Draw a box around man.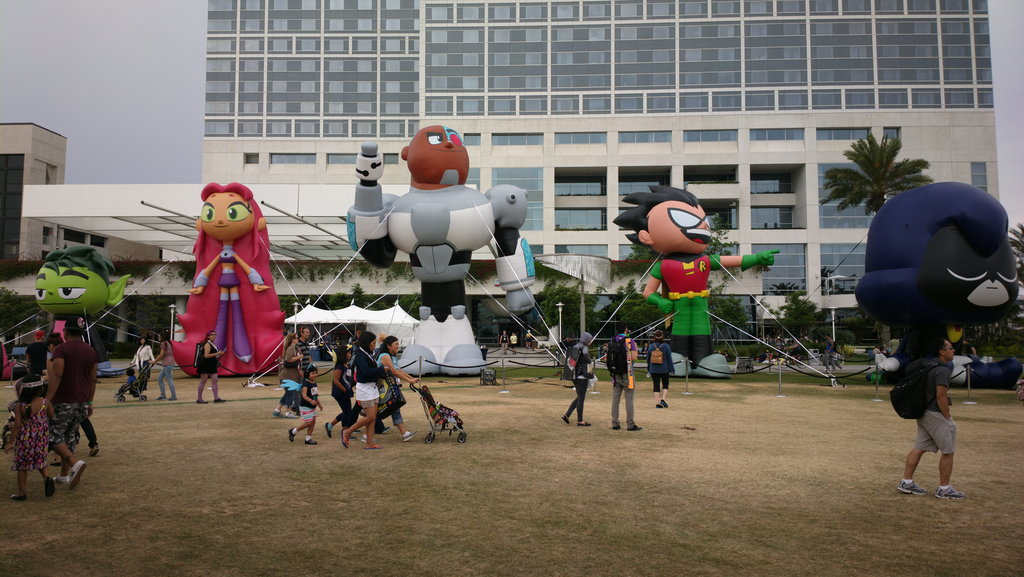
<bbox>604, 320, 642, 432</bbox>.
